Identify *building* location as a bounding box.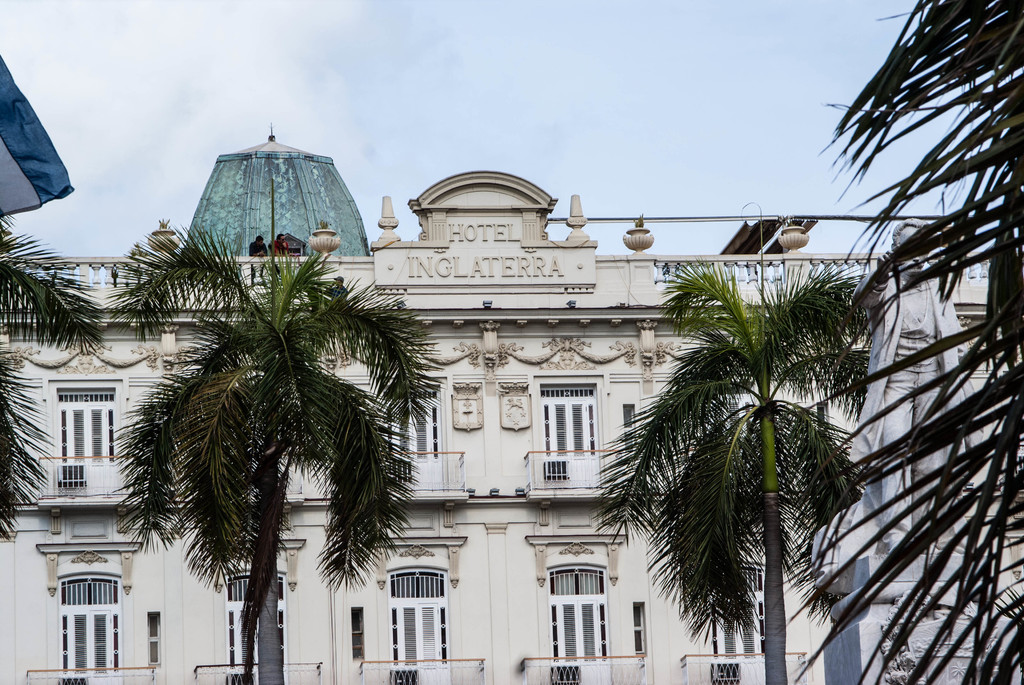
pyautogui.locateOnScreen(0, 120, 1023, 684).
